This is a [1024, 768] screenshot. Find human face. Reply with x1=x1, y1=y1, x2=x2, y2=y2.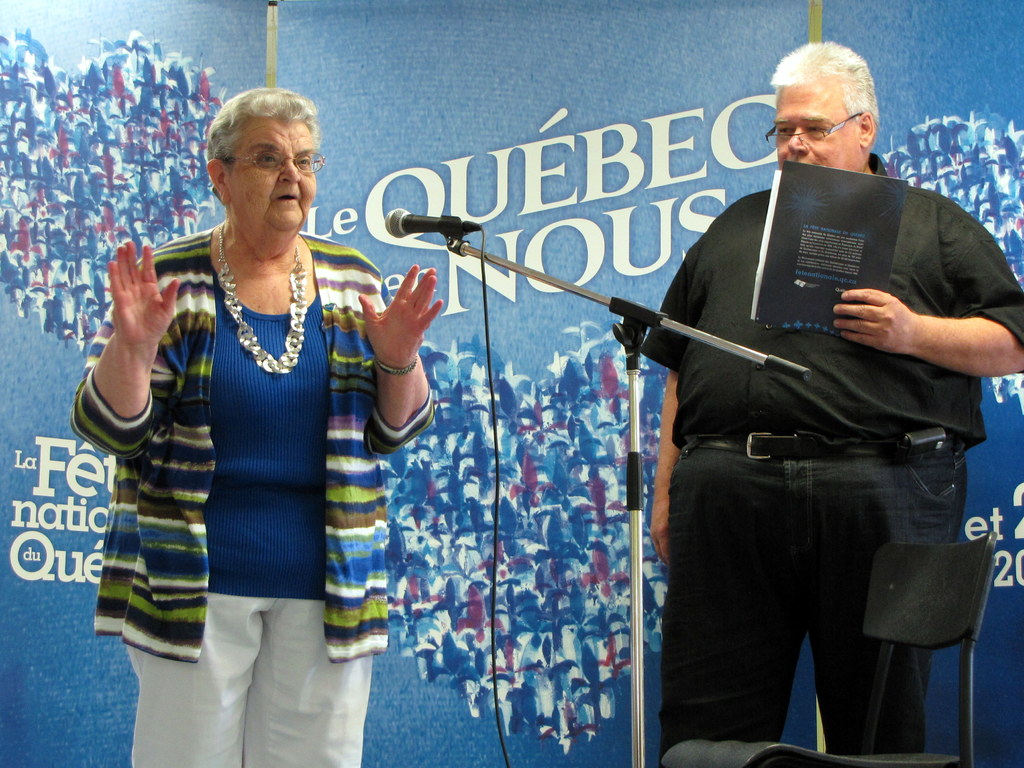
x1=770, y1=77, x2=863, y2=174.
